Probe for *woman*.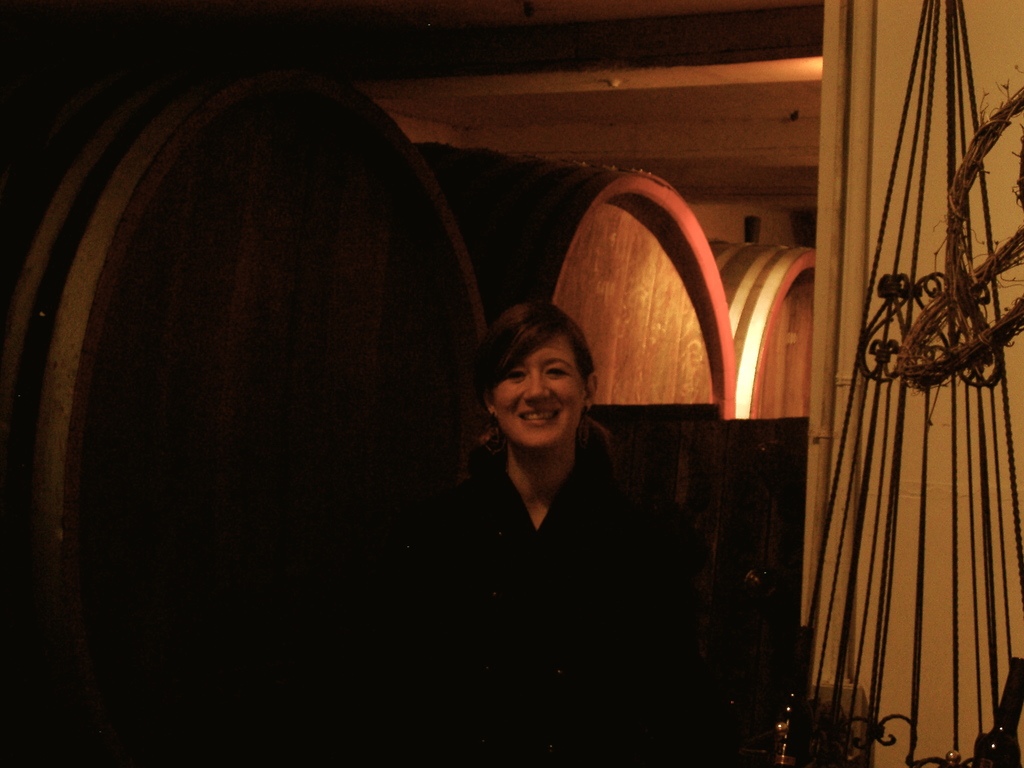
Probe result: BBox(420, 280, 676, 689).
